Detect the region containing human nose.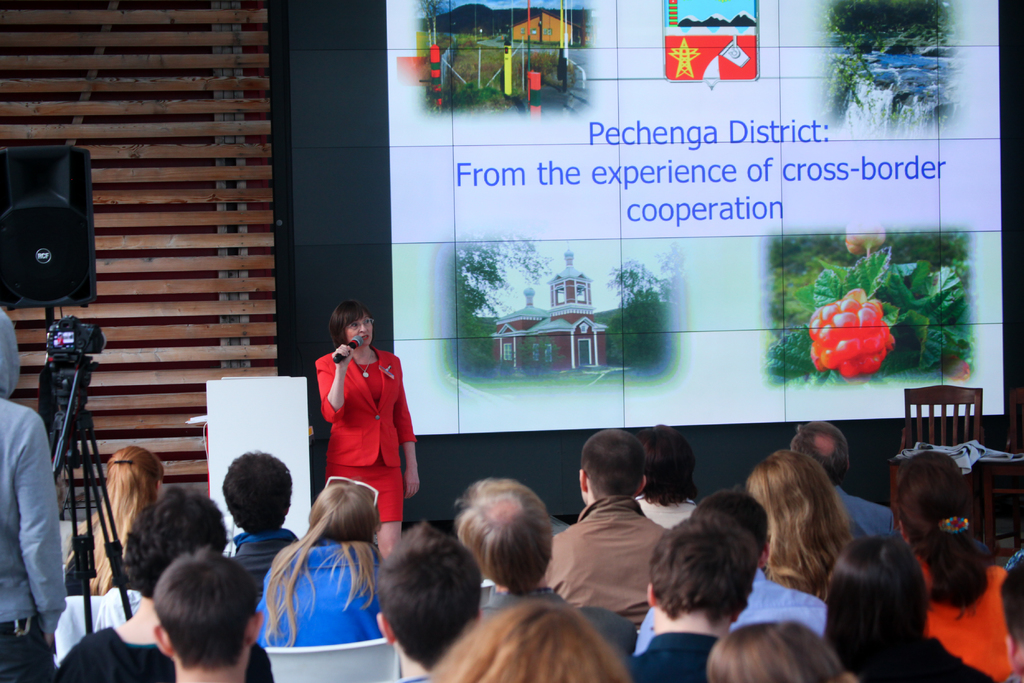
[356, 319, 371, 335].
